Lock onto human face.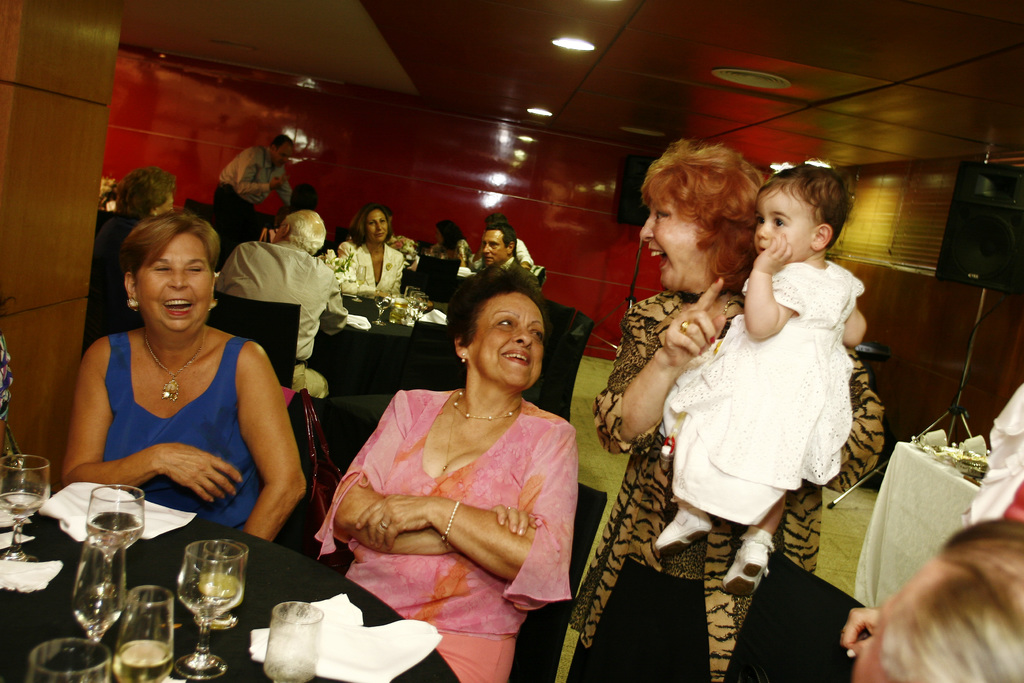
Locked: 367, 211, 388, 245.
